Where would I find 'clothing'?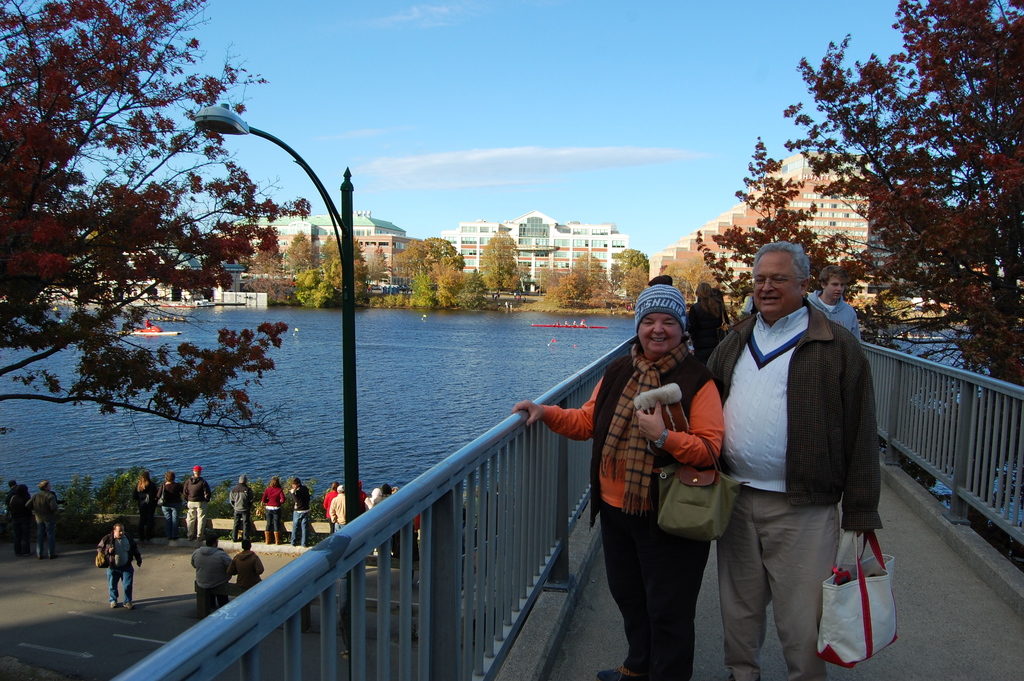
At (x1=158, y1=477, x2=186, y2=539).
